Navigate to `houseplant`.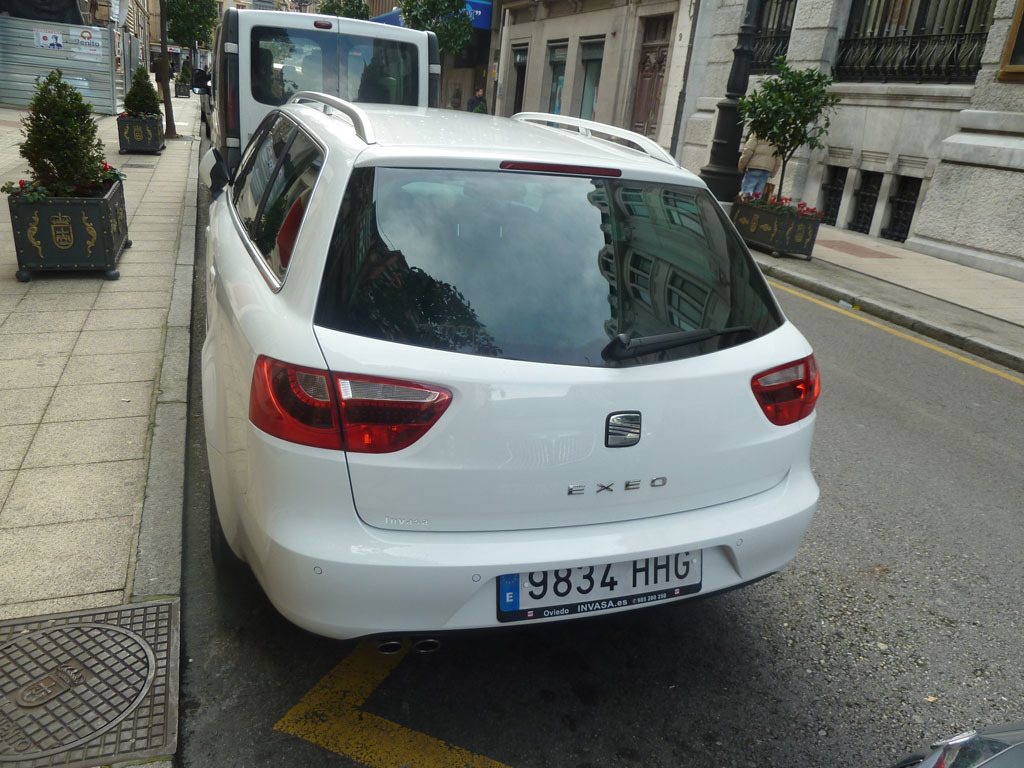
Navigation target: (728,48,845,261).
